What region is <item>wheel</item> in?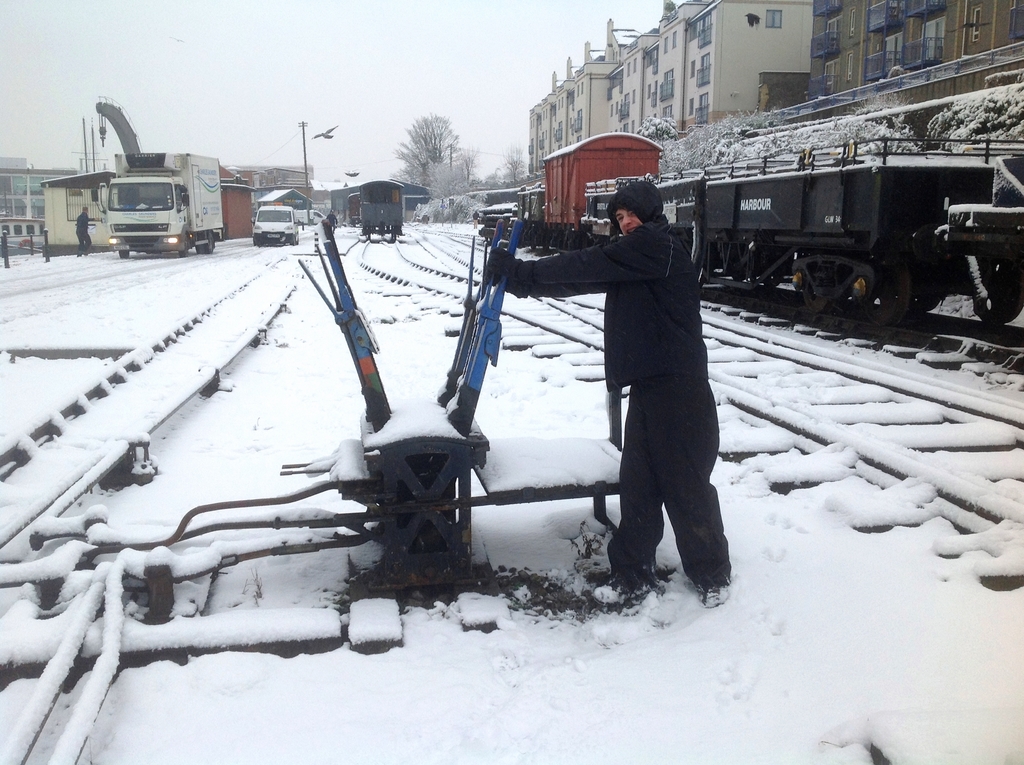
left=196, top=227, right=219, bottom=254.
